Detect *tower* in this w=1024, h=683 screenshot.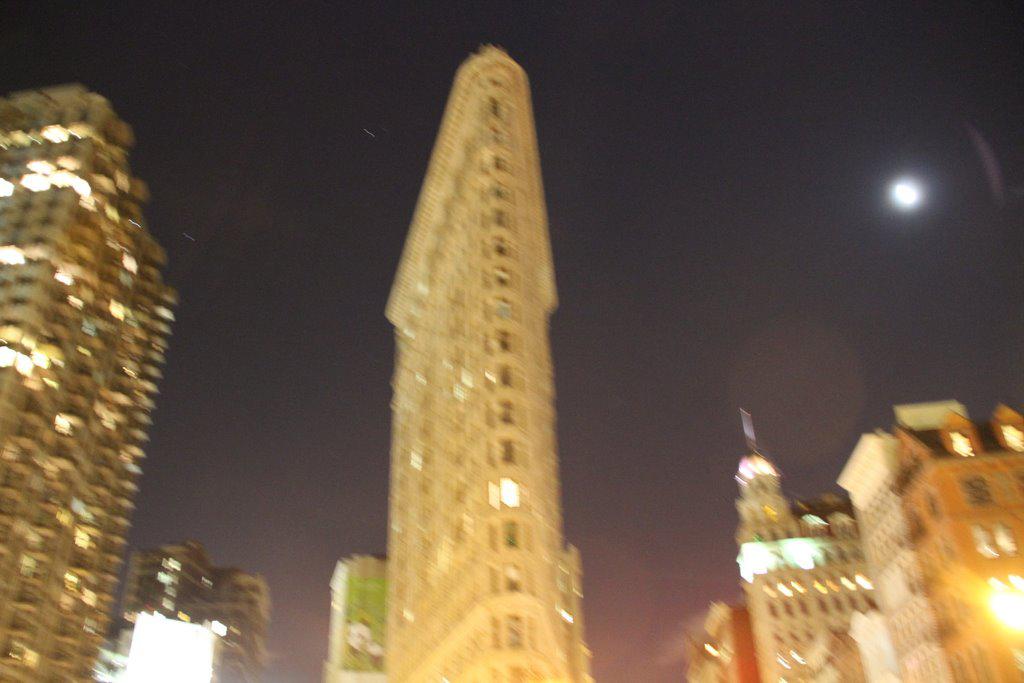
Detection: (127,550,267,682).
